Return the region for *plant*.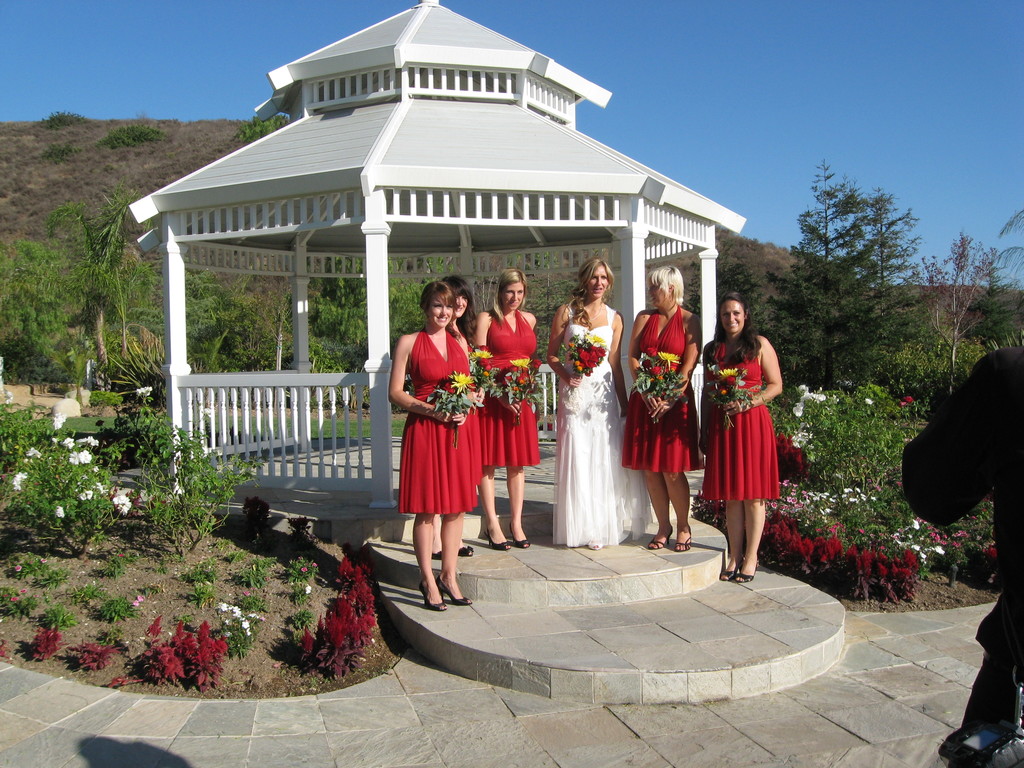
40/107/86/129.
